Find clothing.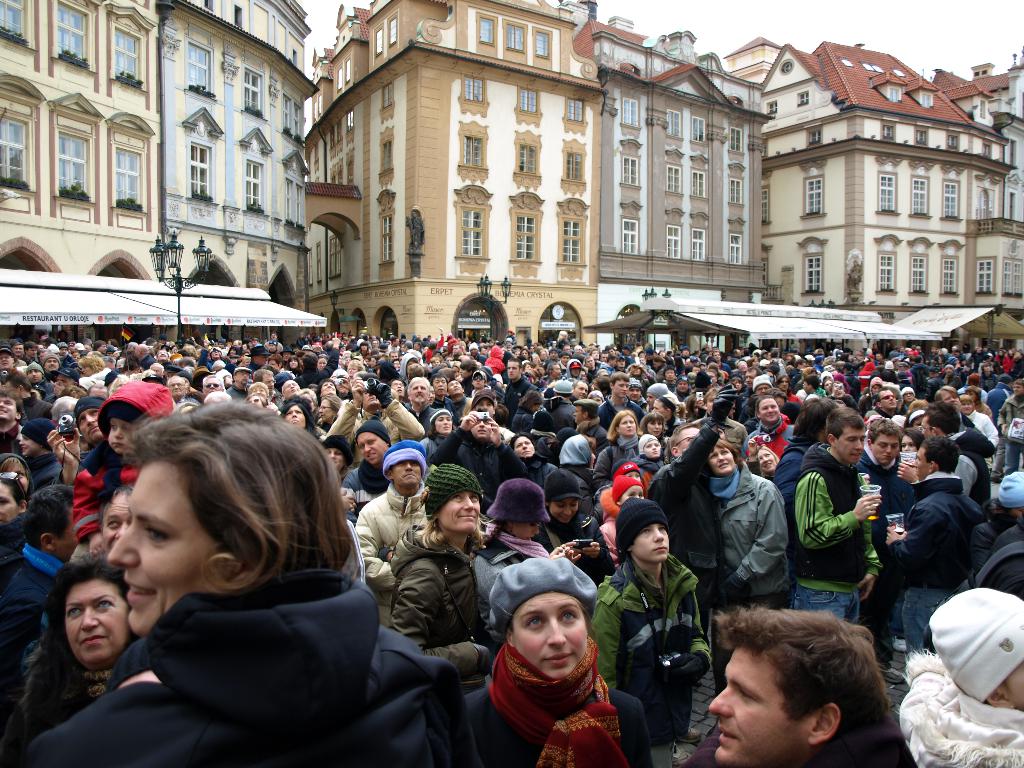
locate(17, 564, 476, 767).
